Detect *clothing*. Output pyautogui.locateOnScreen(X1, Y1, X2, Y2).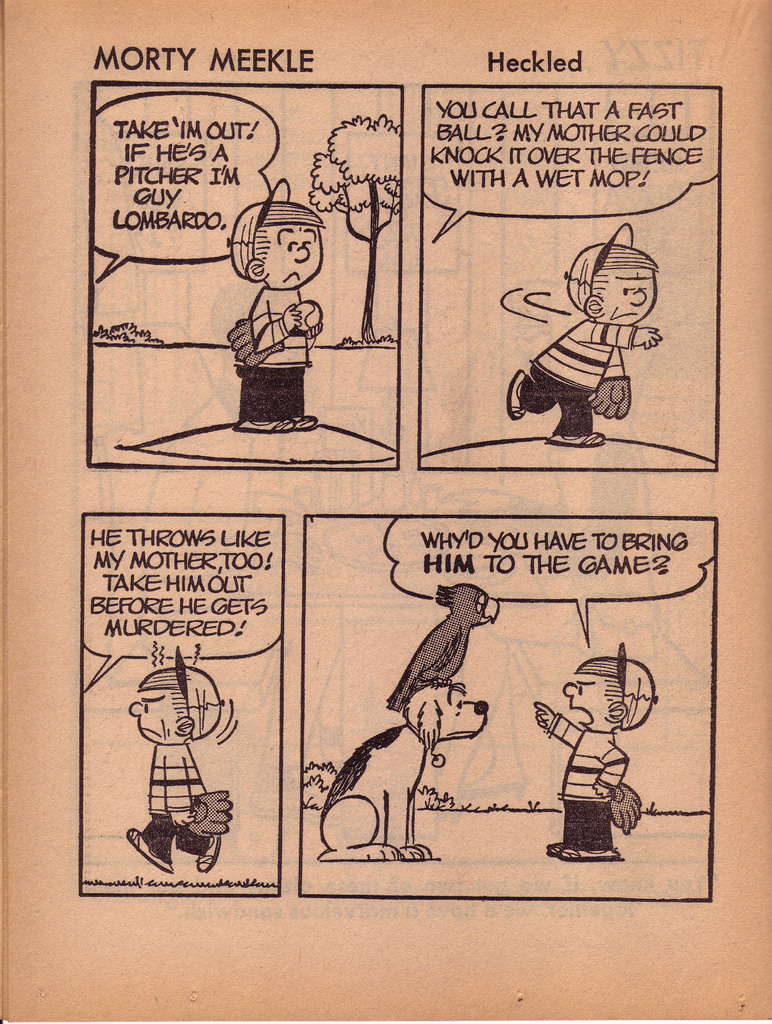
pyautogui.locateOnScreen(139, 742, 208, 865).
